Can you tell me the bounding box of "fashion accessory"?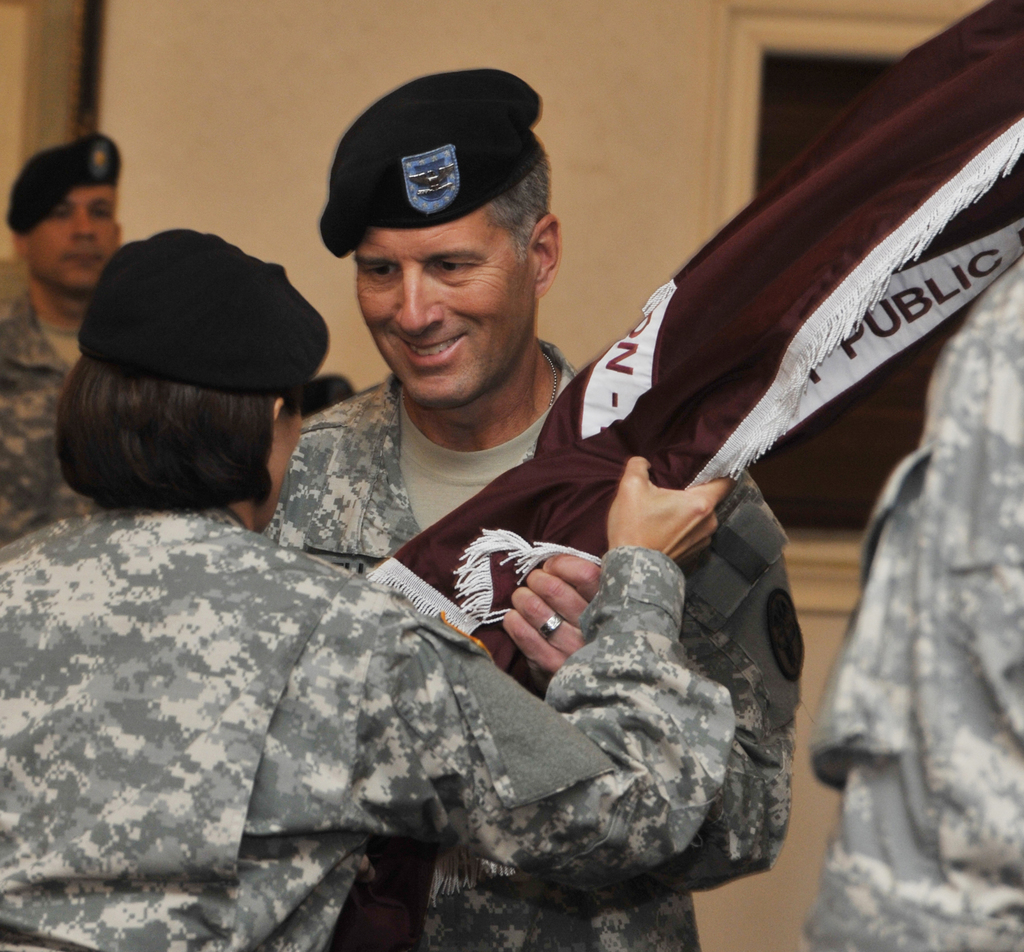
x1=540, y1=616, x2=561, y2=641.
